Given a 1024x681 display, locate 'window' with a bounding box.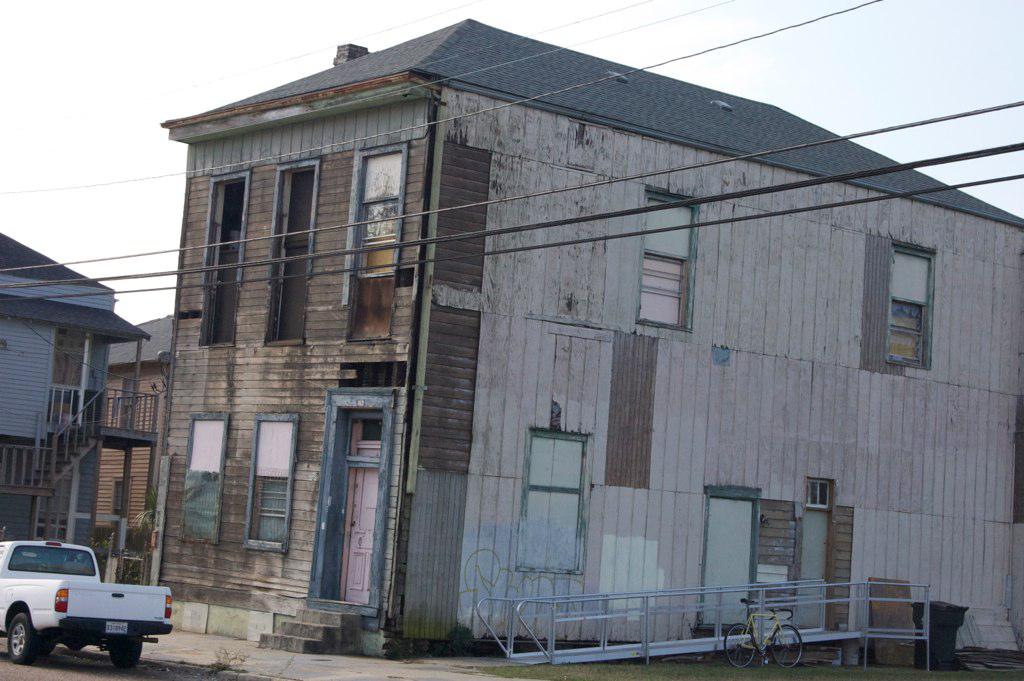
Located: bbox=[258, 164, 322, 343].
